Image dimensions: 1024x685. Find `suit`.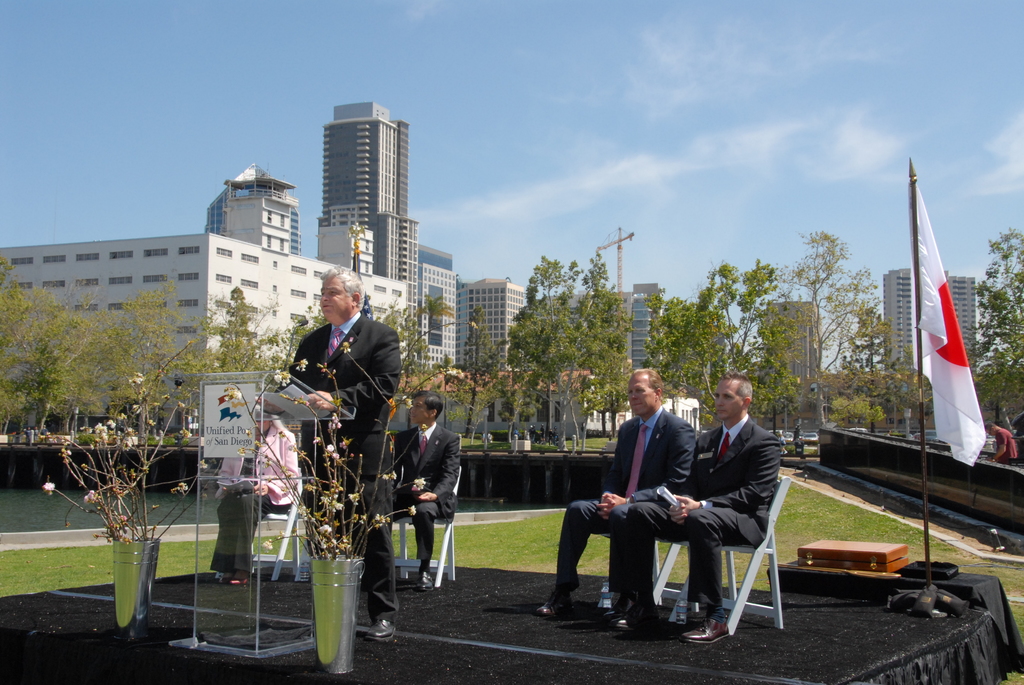
<bbox>665, 390, 792, 624</bbox>.
